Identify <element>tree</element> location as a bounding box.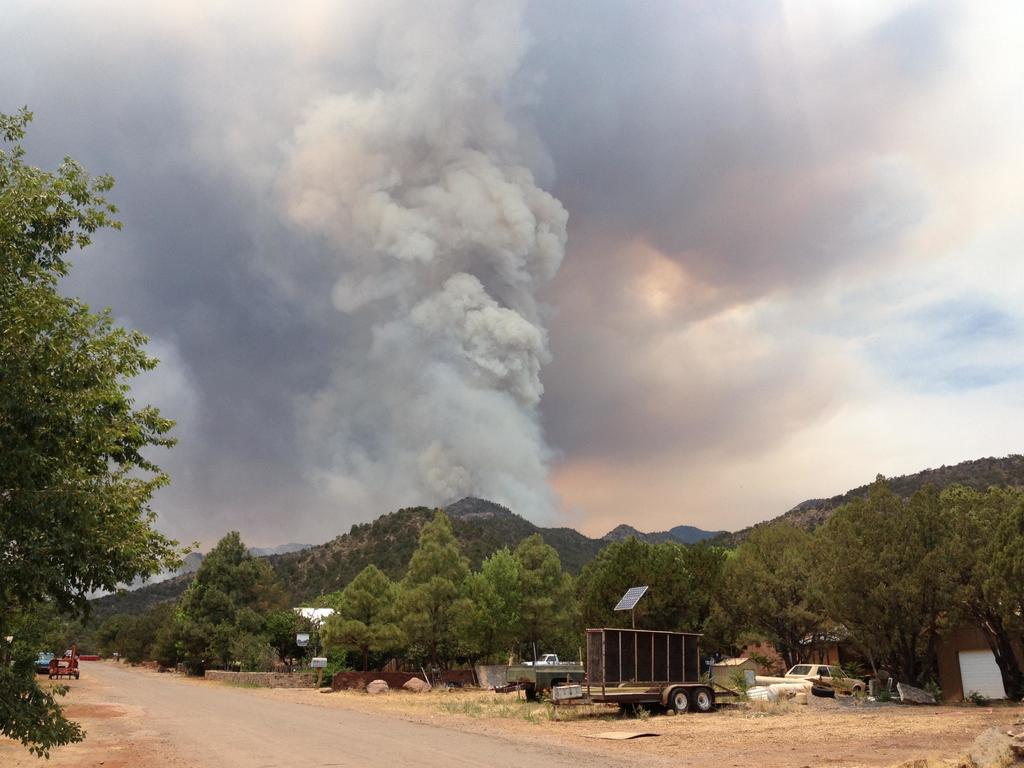
(502, 534, 580, 662).
